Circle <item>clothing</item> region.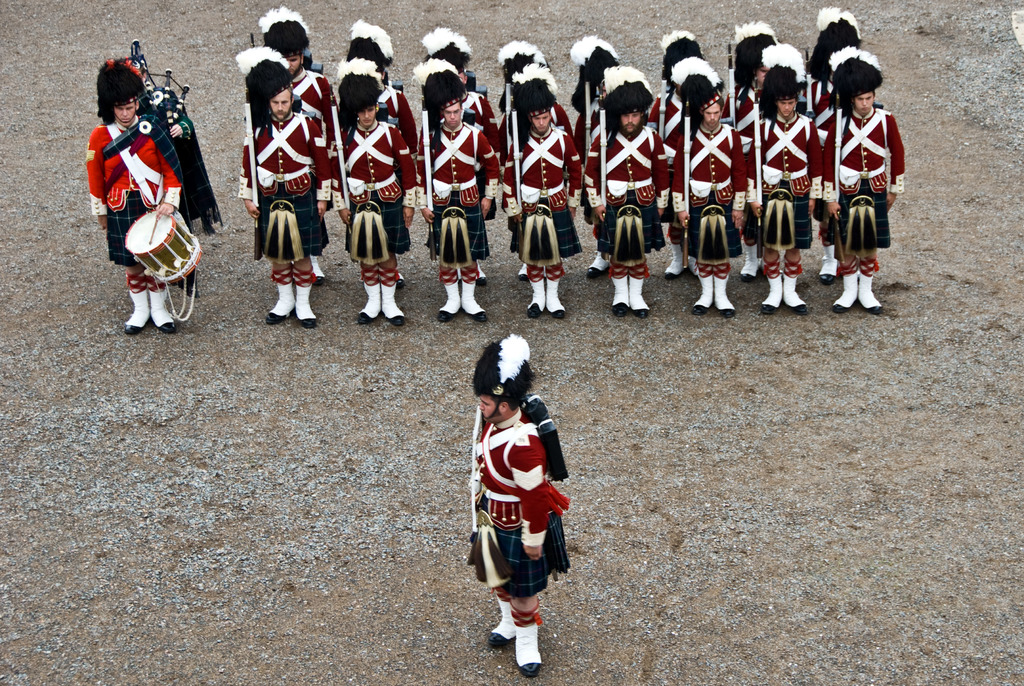
Region: x1=81, y1=116, x2=182, y2=280.
